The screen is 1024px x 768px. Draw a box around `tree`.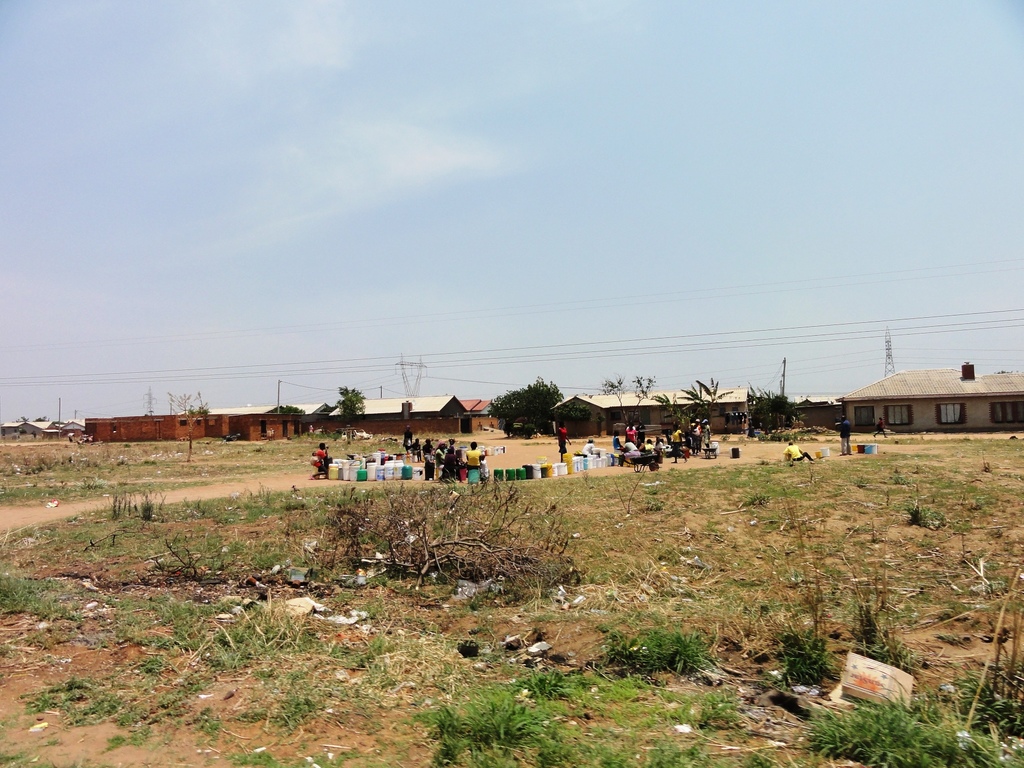
l=333, t=385, r=365, b=432.
